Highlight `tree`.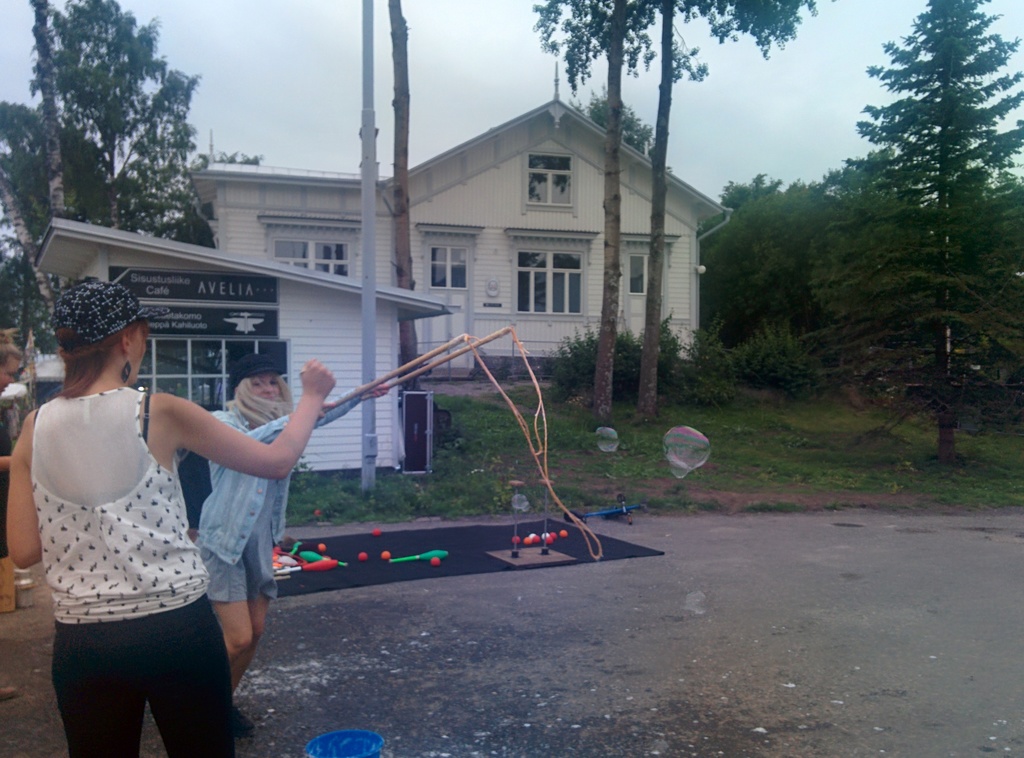
Highlighted region: {"left": 388, "top": 0, "right": 431, "bottom": 474}.
